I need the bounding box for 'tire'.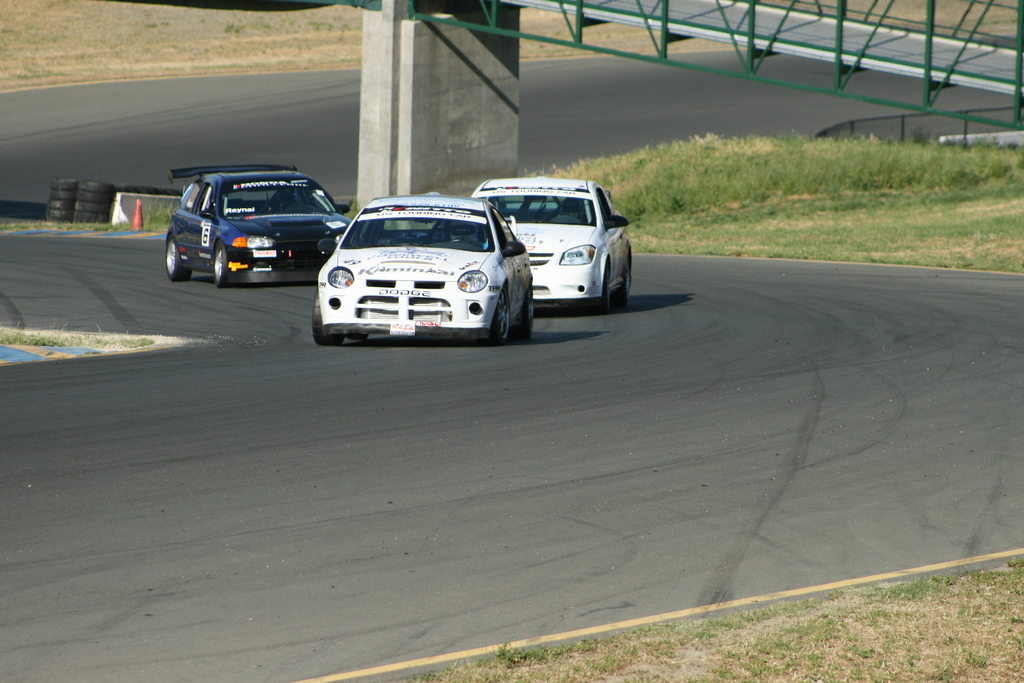
Here it is: (x1=311, y1=294, x2=346, y2=348).
